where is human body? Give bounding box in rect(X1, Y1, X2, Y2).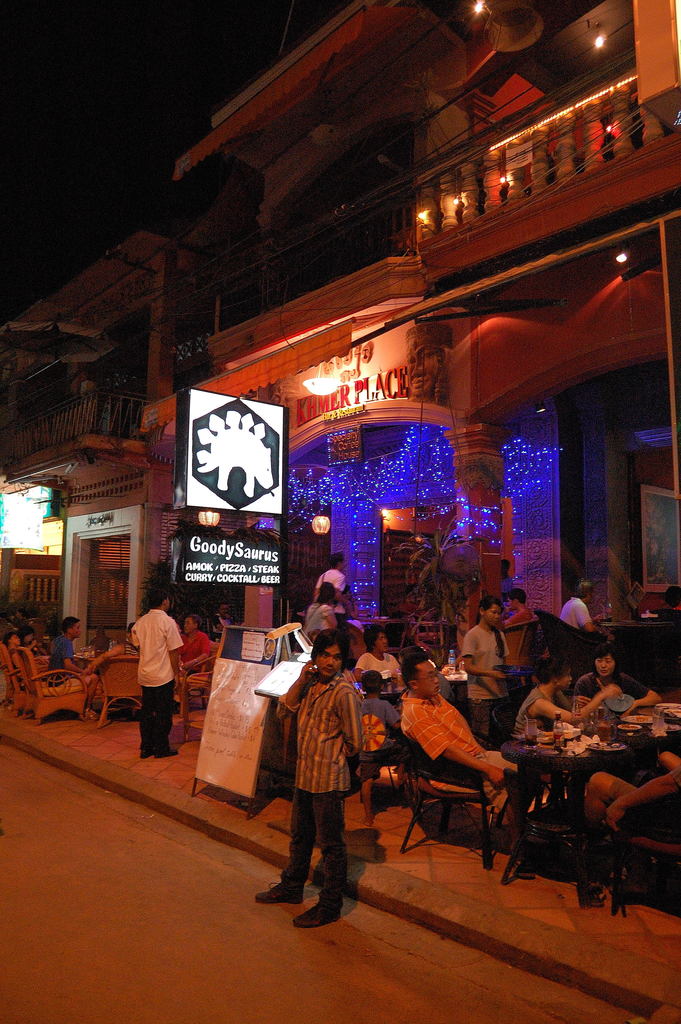
rect(462, 592, 513, 739).
